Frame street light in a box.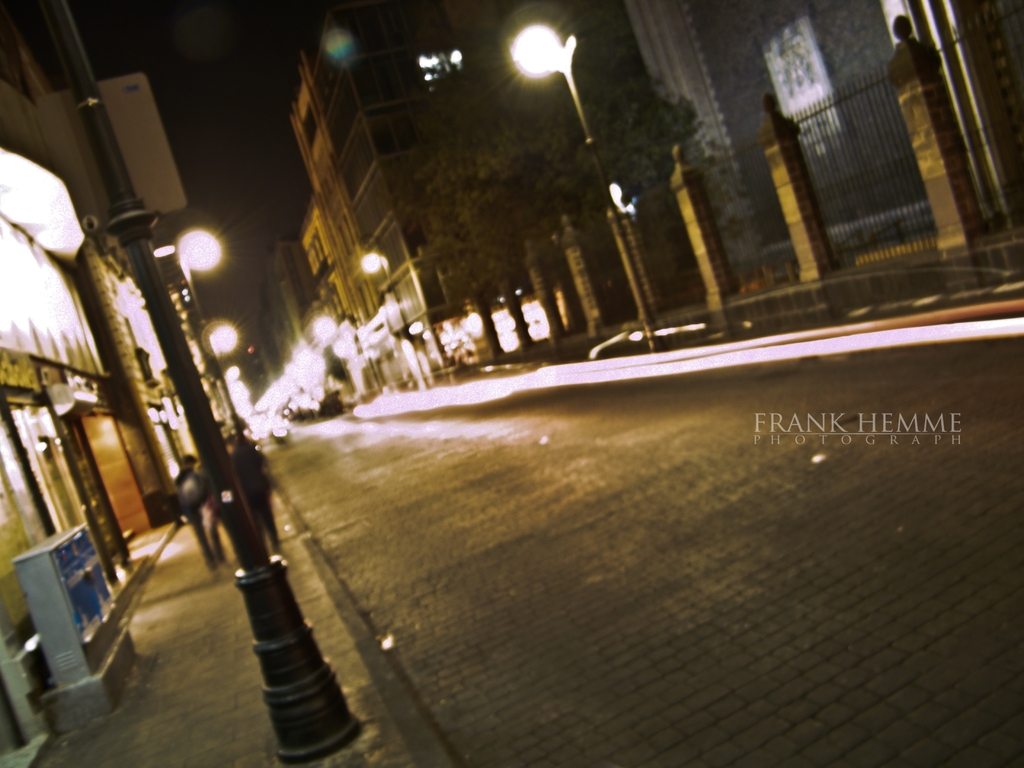
Rect(169, 219, 238, 427).
